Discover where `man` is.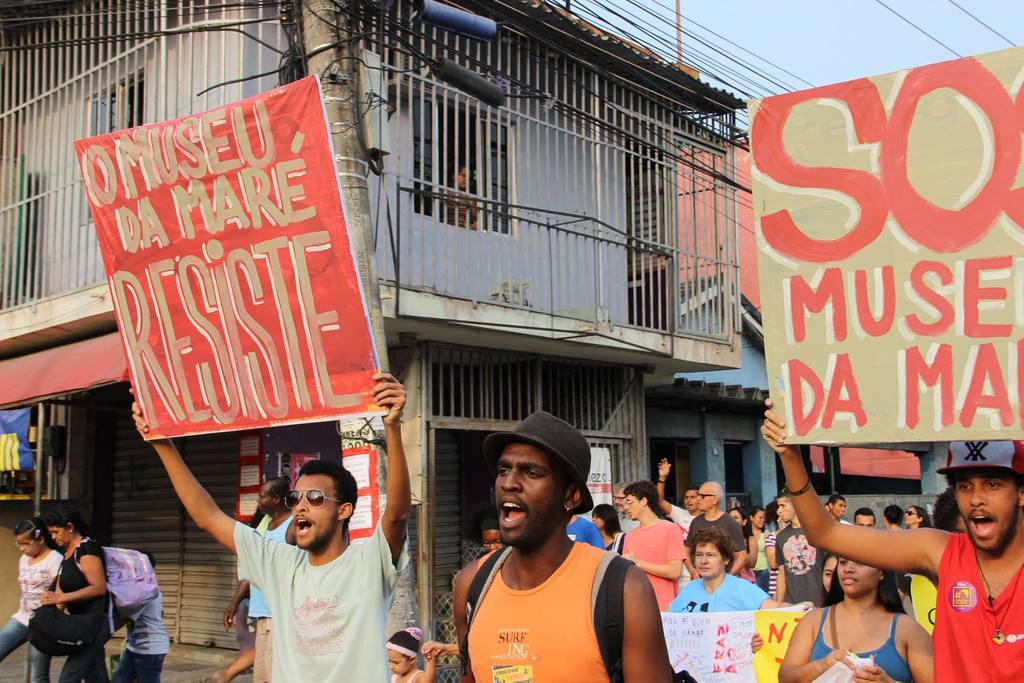
Discovered at 131/373/413/682.
